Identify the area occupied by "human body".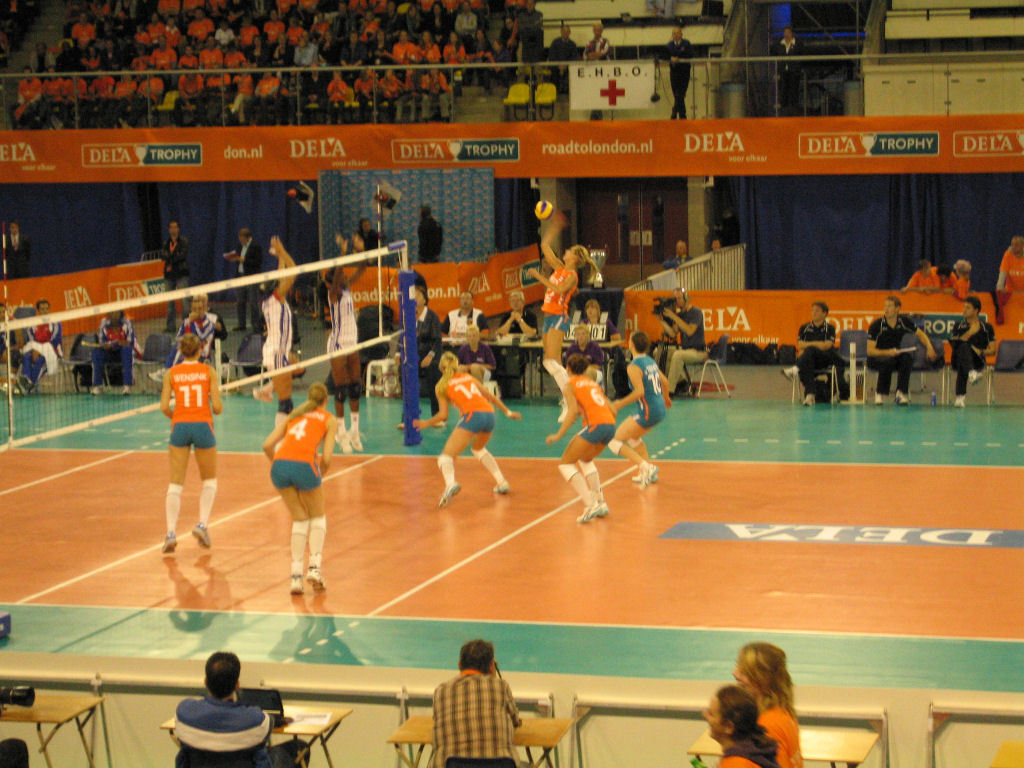
Area: 583 21 614 119.
